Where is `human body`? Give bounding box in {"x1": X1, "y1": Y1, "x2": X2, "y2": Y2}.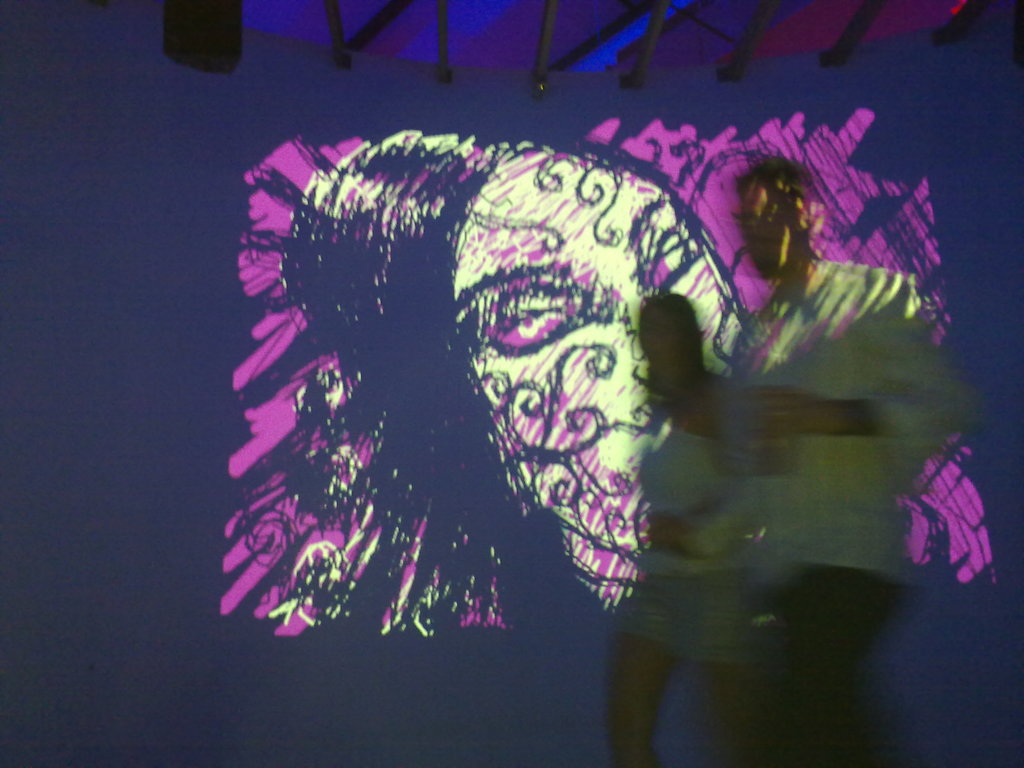
{"x1": 602, "y1": 374, "x2": 735, "y2": 767}.
